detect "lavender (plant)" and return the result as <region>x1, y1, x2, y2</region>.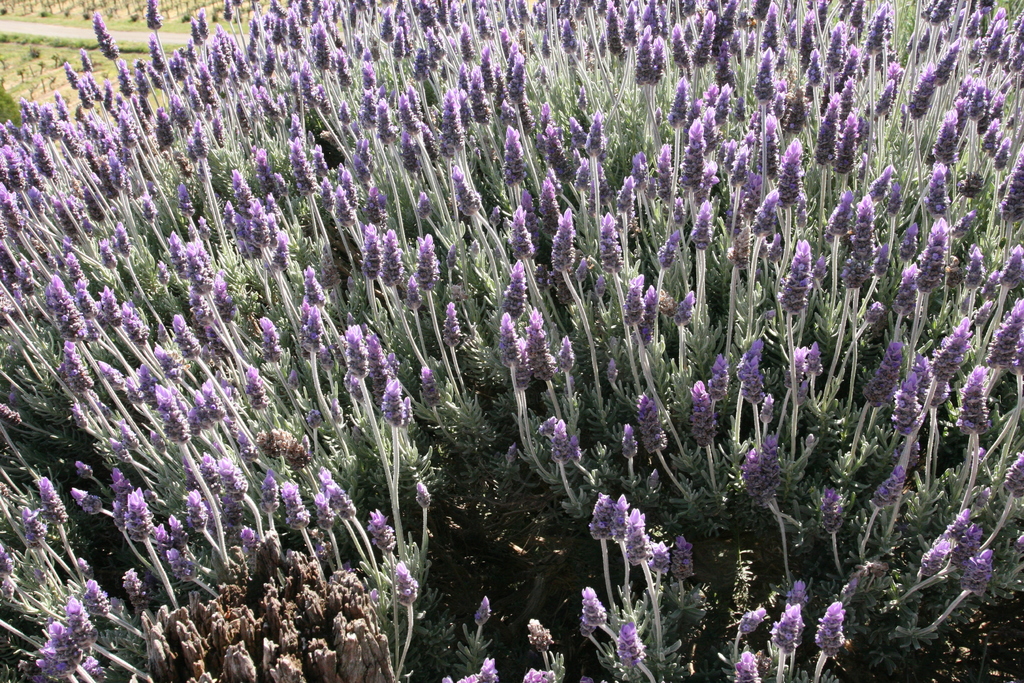
<region>589, 491, 623, 583</region>.
